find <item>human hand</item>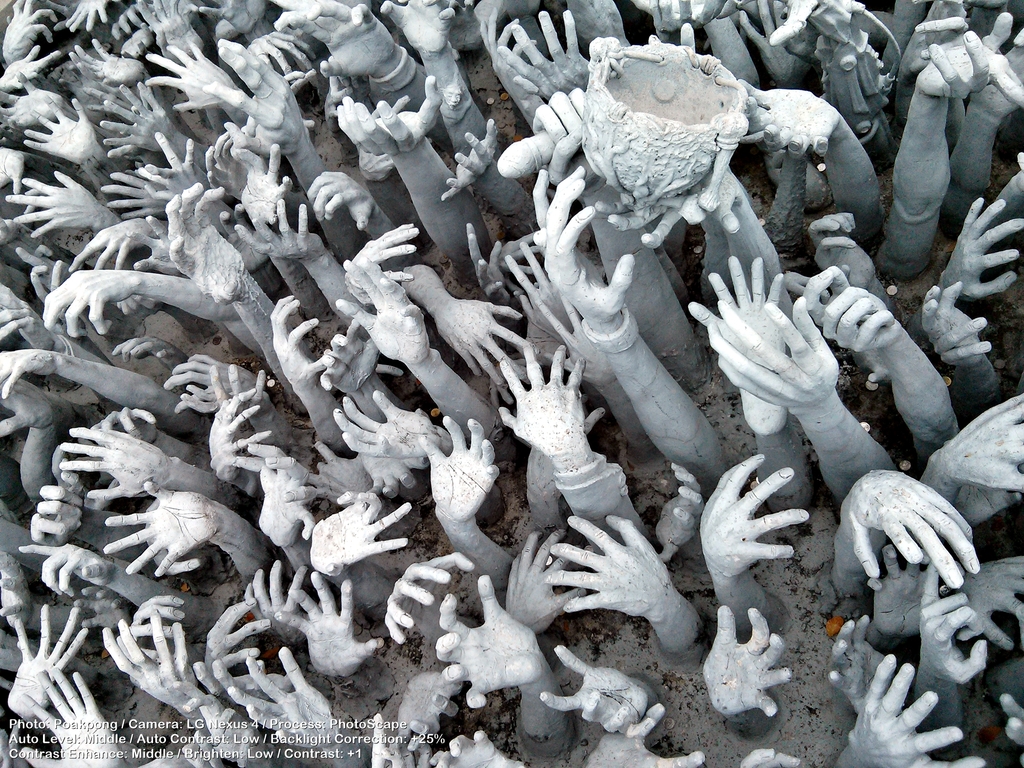
332:387:440:458
